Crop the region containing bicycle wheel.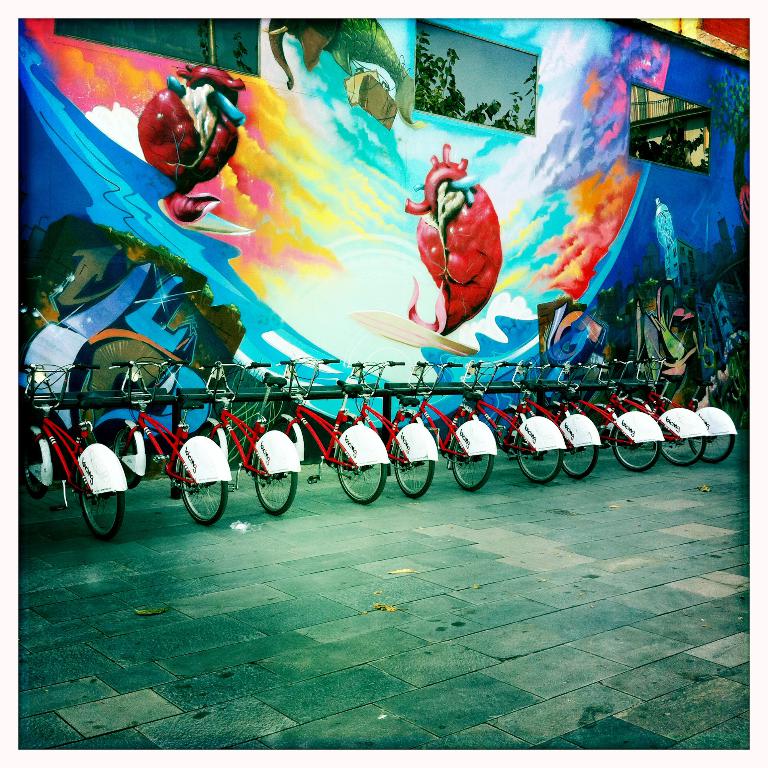
Crop region: bbox(259, 414, 293, 474).
